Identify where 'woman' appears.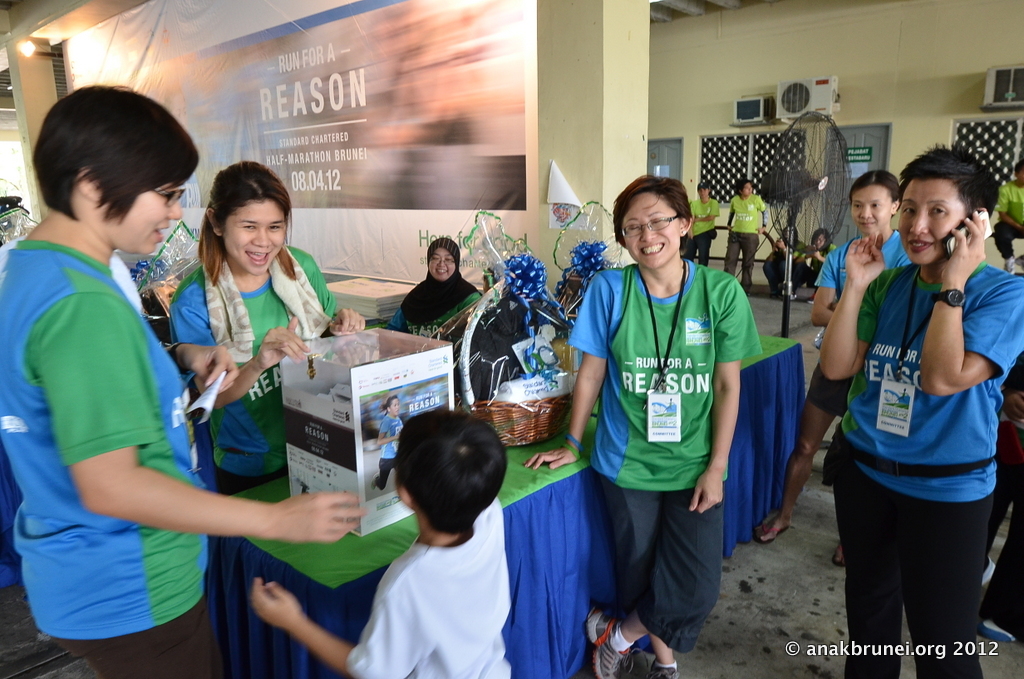
Appears at select_region(162, 152, 360, 501).
